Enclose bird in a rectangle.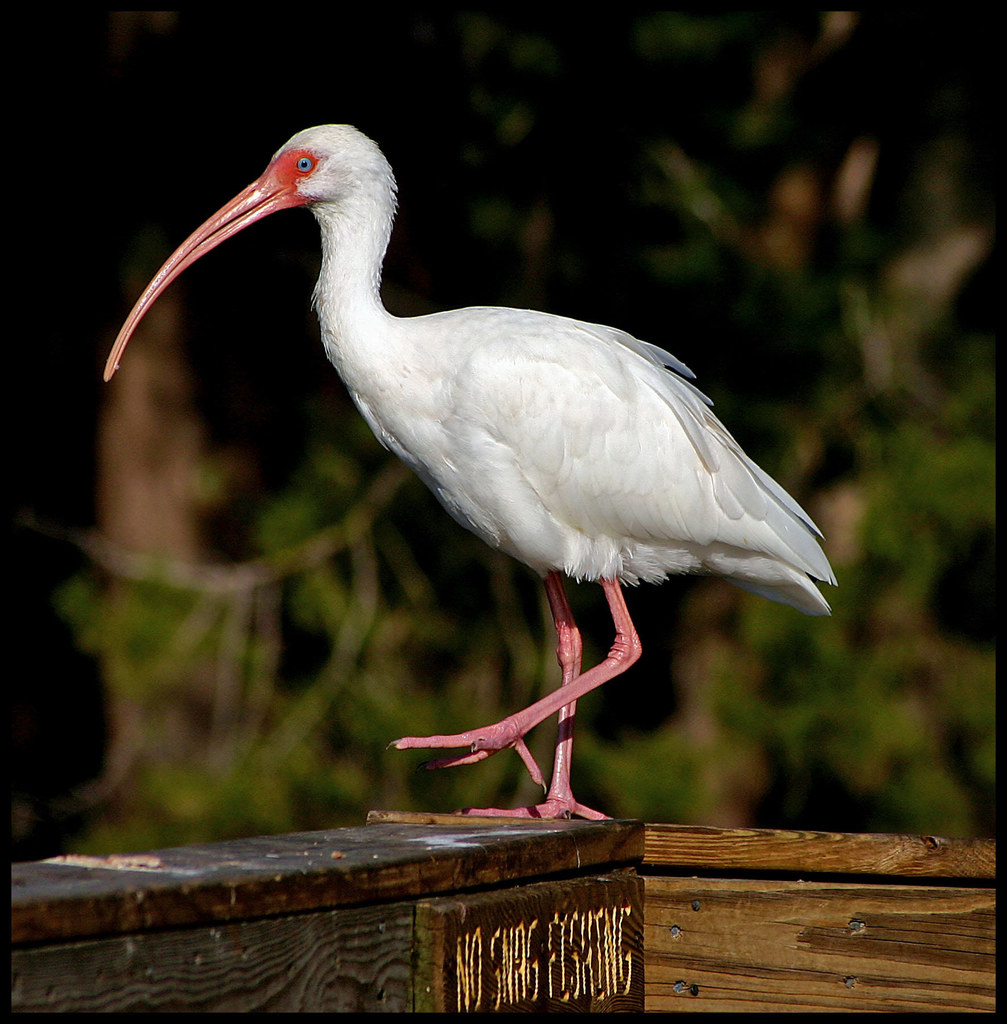
{"left": 99, "top": 116, "right": 844, "bottom": 822}.
